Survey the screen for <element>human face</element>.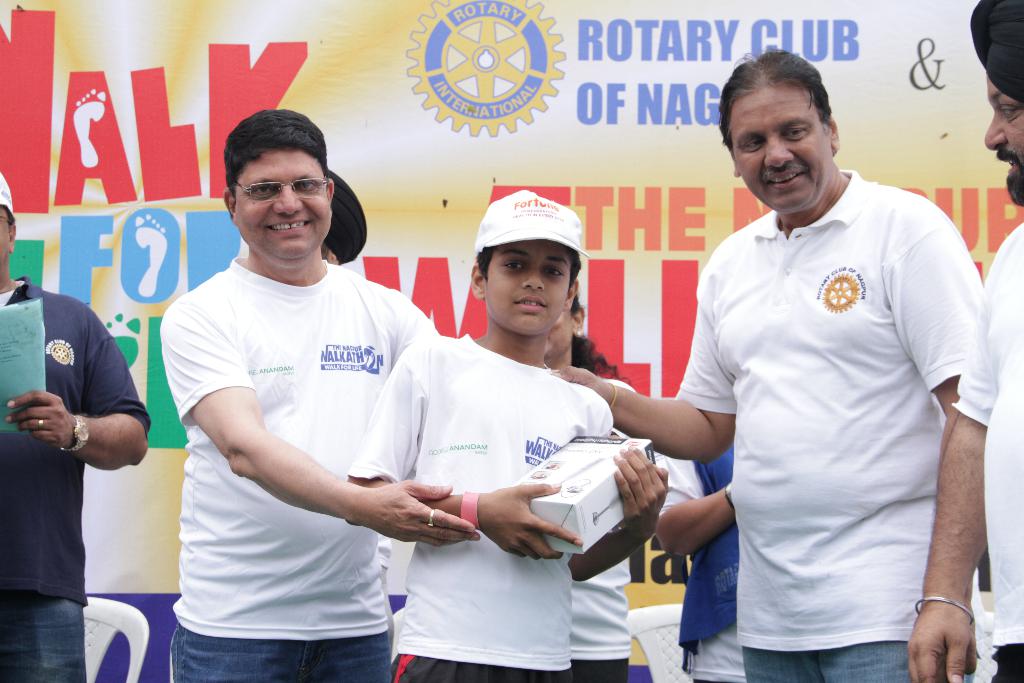
Survey found: [x1=736, y1=83, x2=840, y2=219].
